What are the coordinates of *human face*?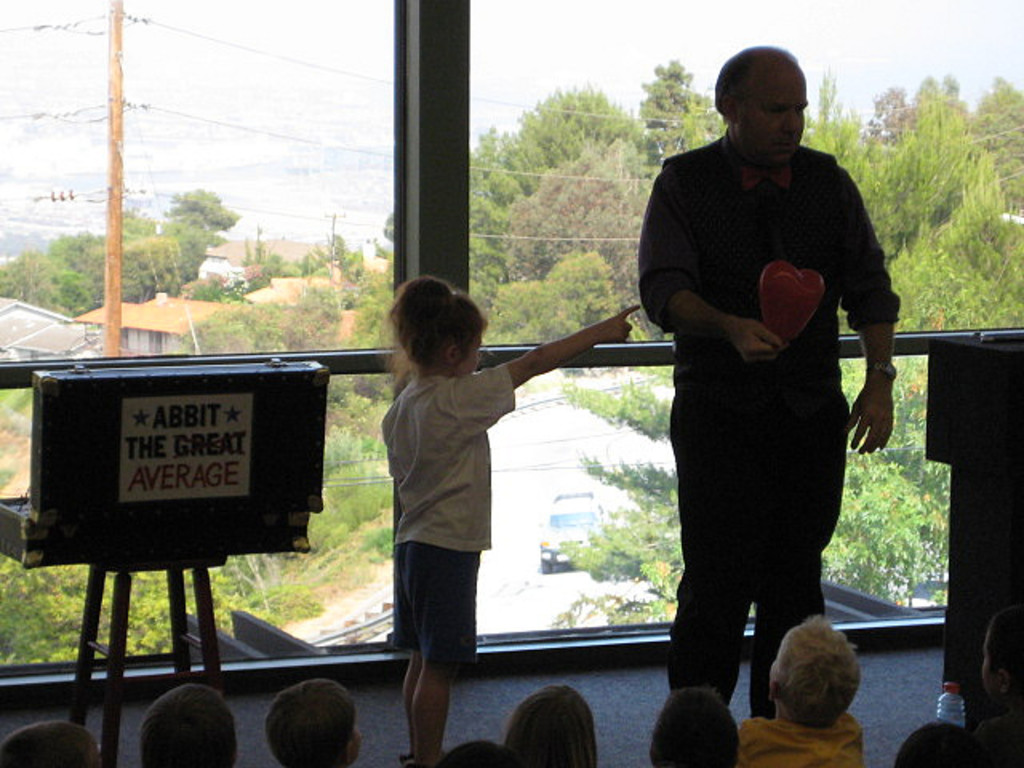
region(749, 61, 813, 162).
